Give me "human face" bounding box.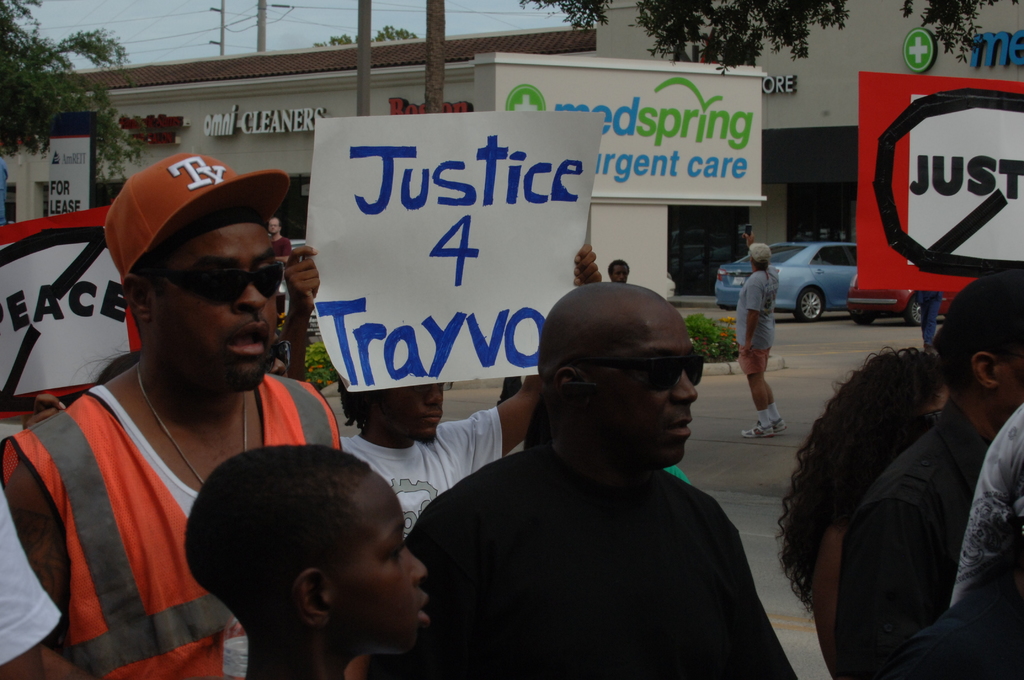
x1=995, y1=332, x2=1023, y2=413.
